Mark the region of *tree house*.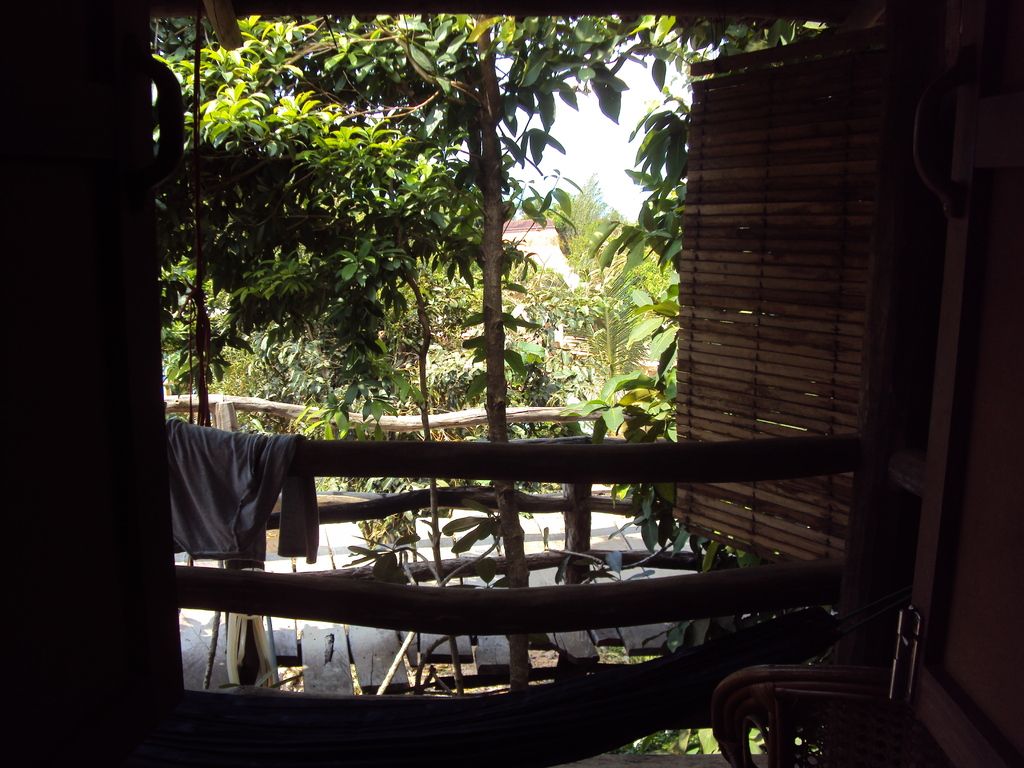
Region: crop(0, 0, 1023, 767).
